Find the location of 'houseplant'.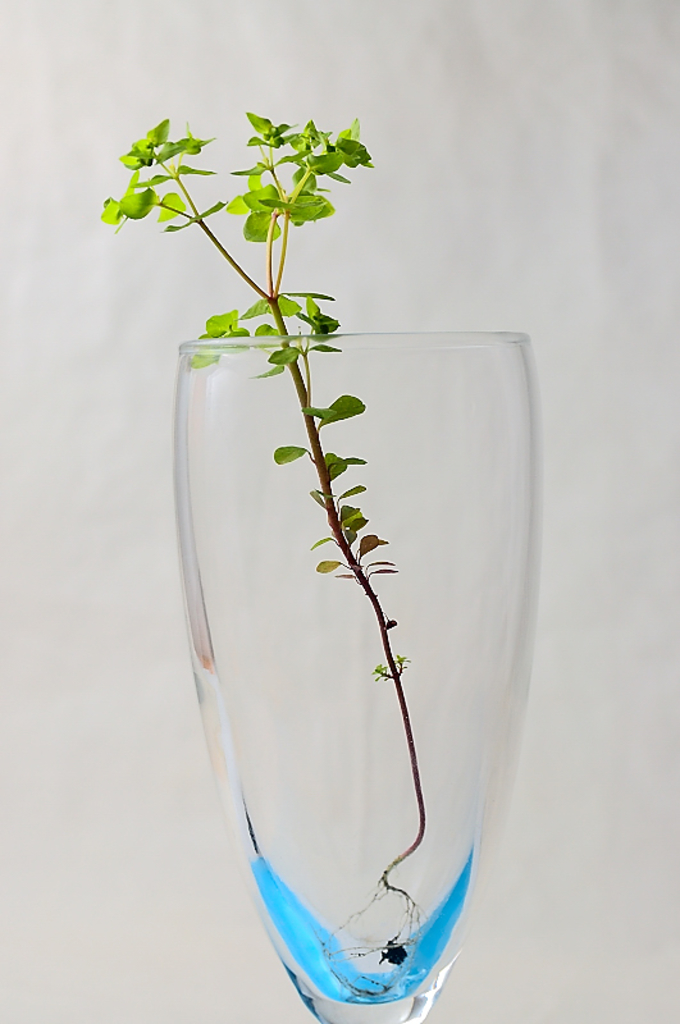
Location: region(106, 114, 542, 1023).
